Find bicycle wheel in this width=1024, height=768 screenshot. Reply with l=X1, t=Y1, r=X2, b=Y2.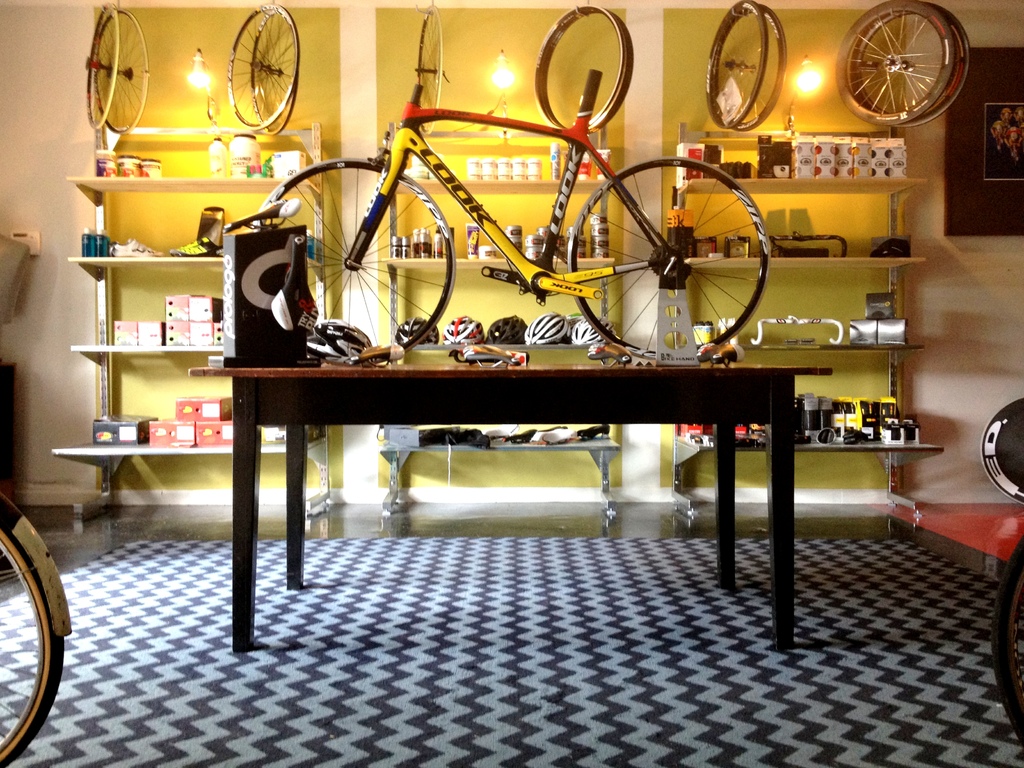
l=982, t=534, r=1023, b=757.
